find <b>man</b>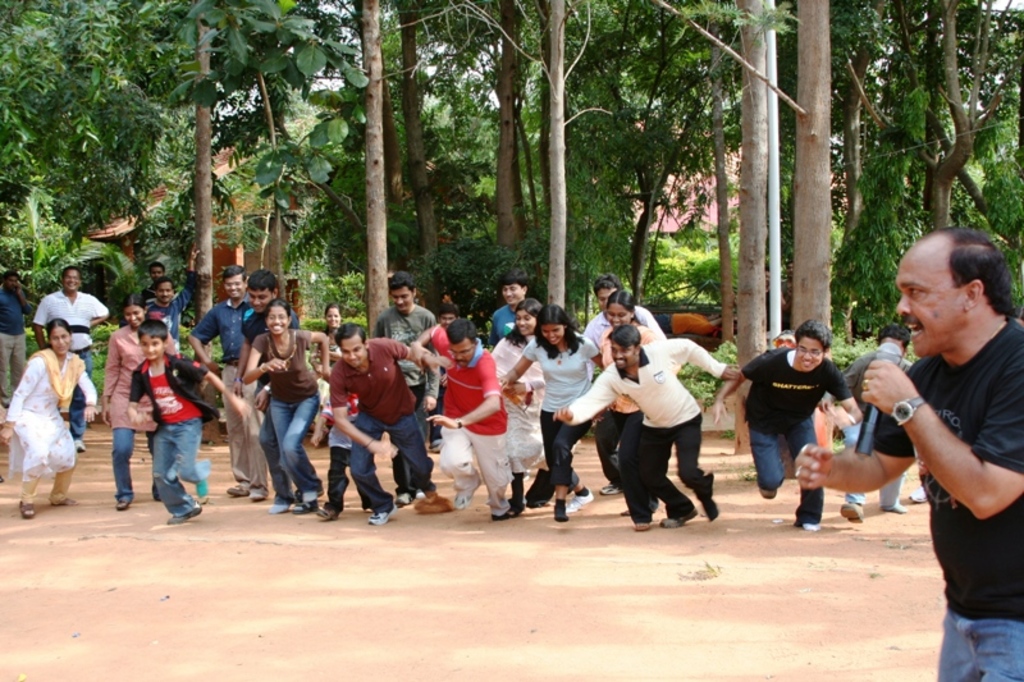
x1=236 y1=273 x2=303 y2=507
